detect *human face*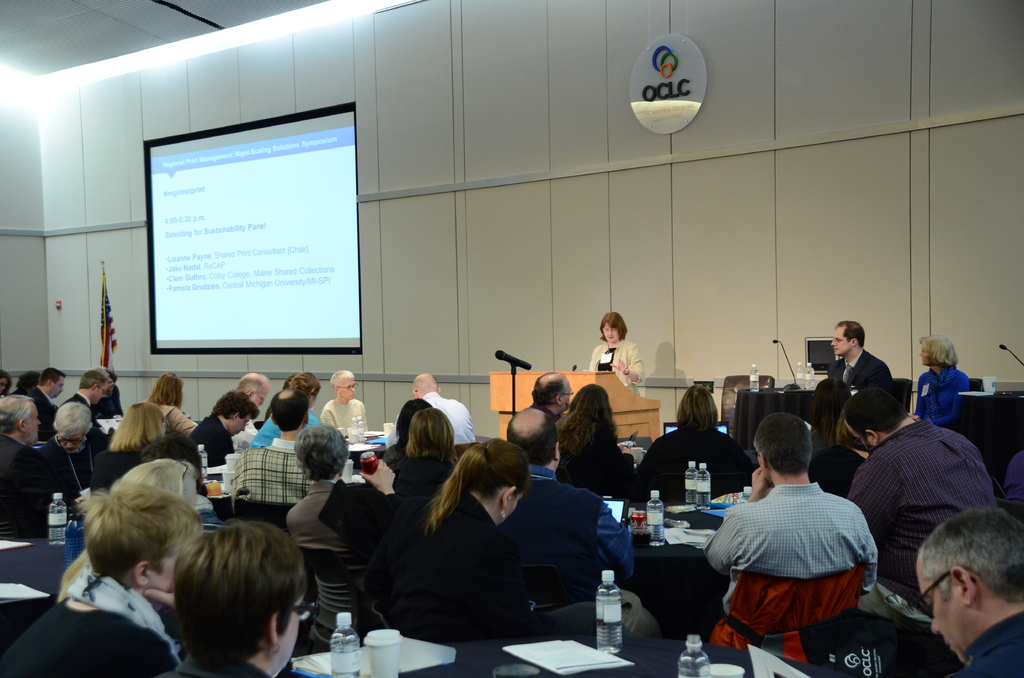
region(603, 321, 621, 343)
